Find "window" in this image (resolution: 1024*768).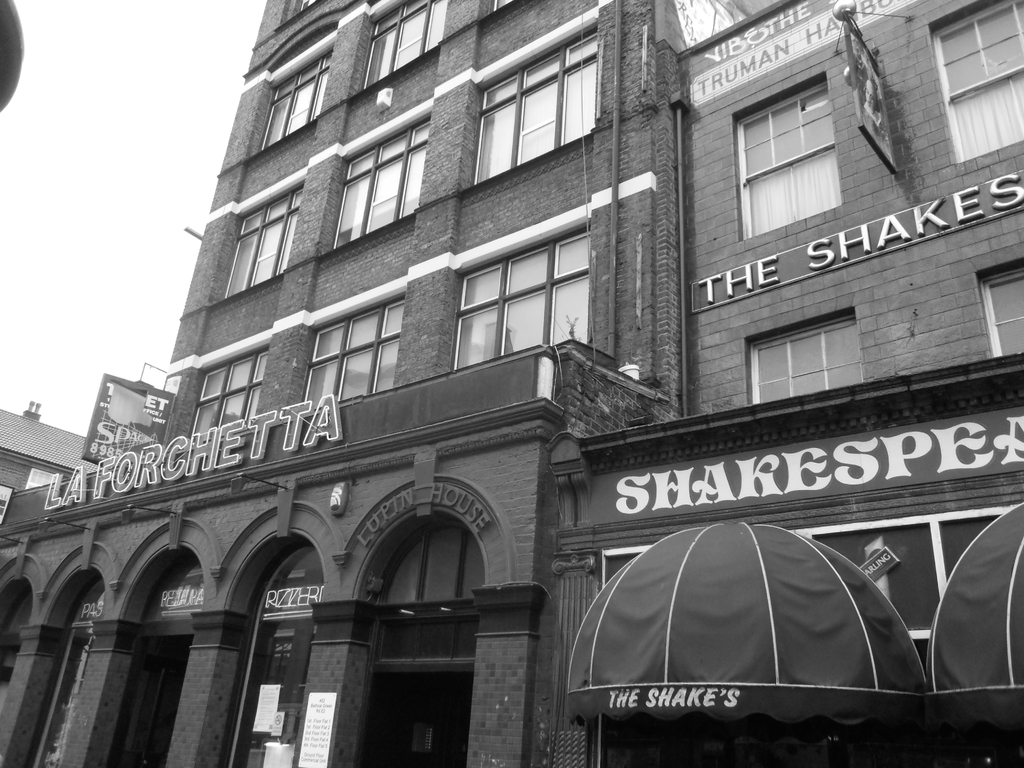
rect(976, 260, 1023, 360).
